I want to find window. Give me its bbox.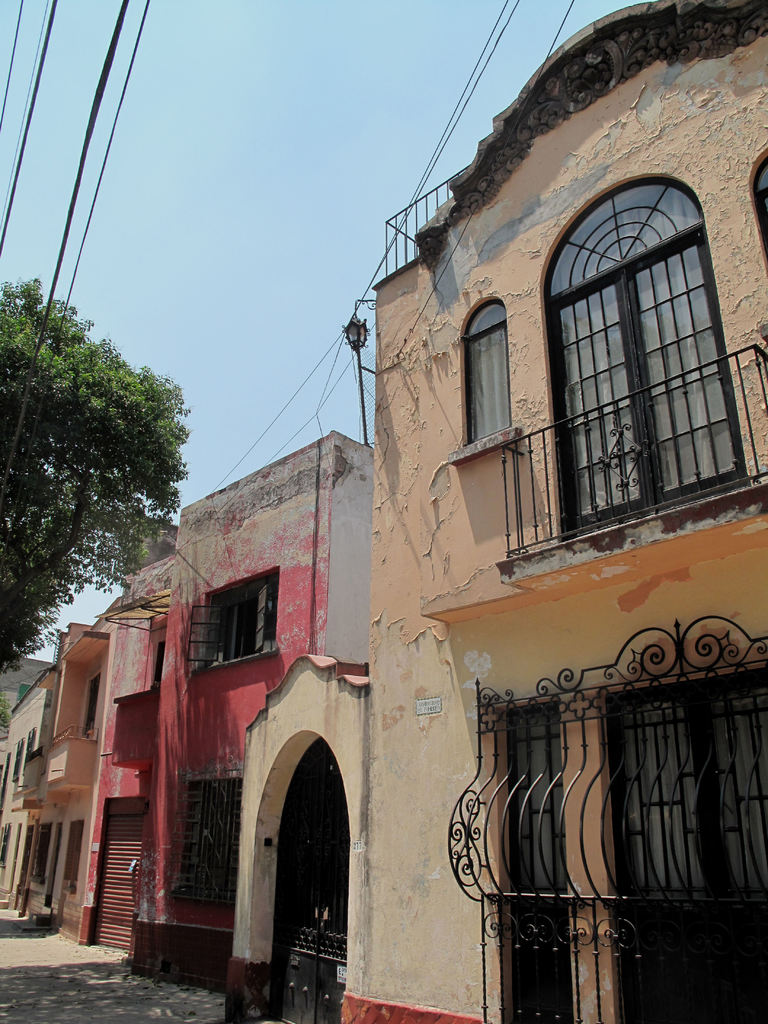
67, 822, 86, 893.
